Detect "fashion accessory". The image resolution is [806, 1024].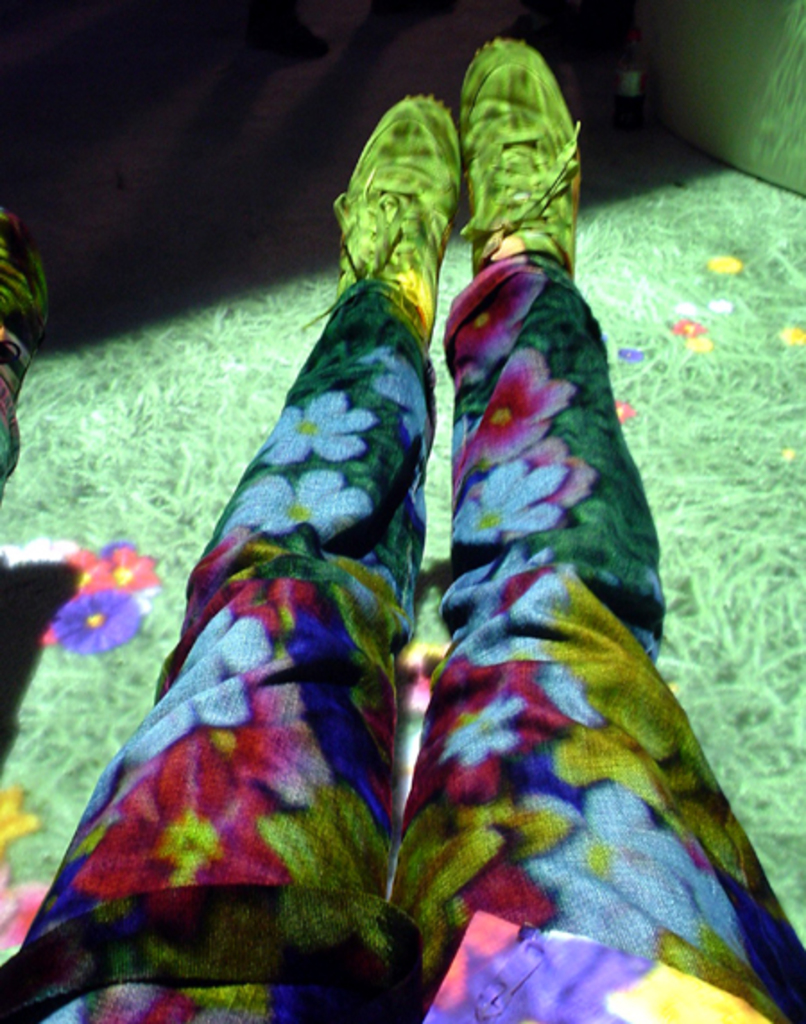
left=304, top=84, right=462, bottom=342.
